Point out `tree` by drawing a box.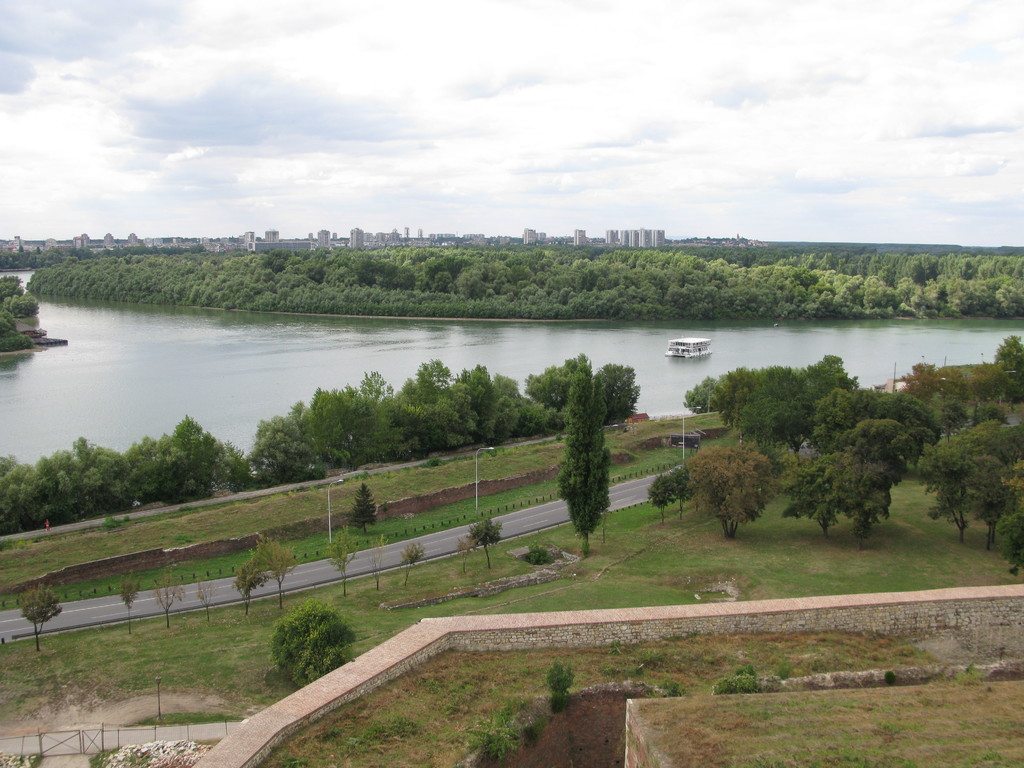
(841,458,900,549).
